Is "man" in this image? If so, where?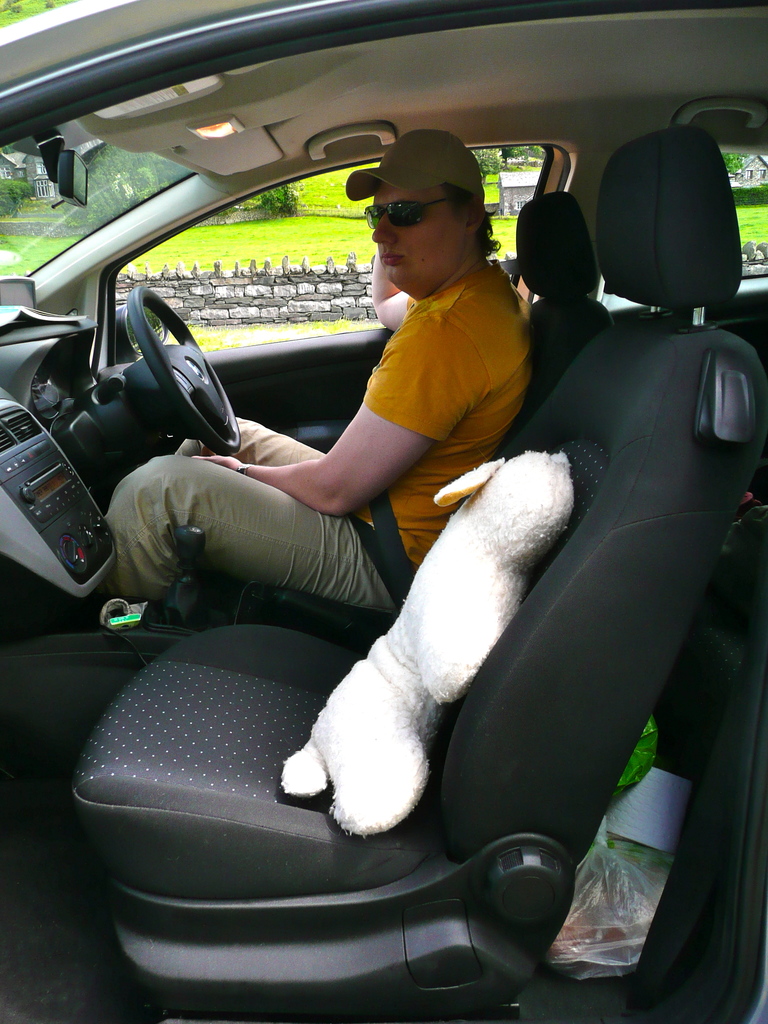
Yes, at {"x1": 204, "y1": 159, "x2": 539, "y2": 605}.
